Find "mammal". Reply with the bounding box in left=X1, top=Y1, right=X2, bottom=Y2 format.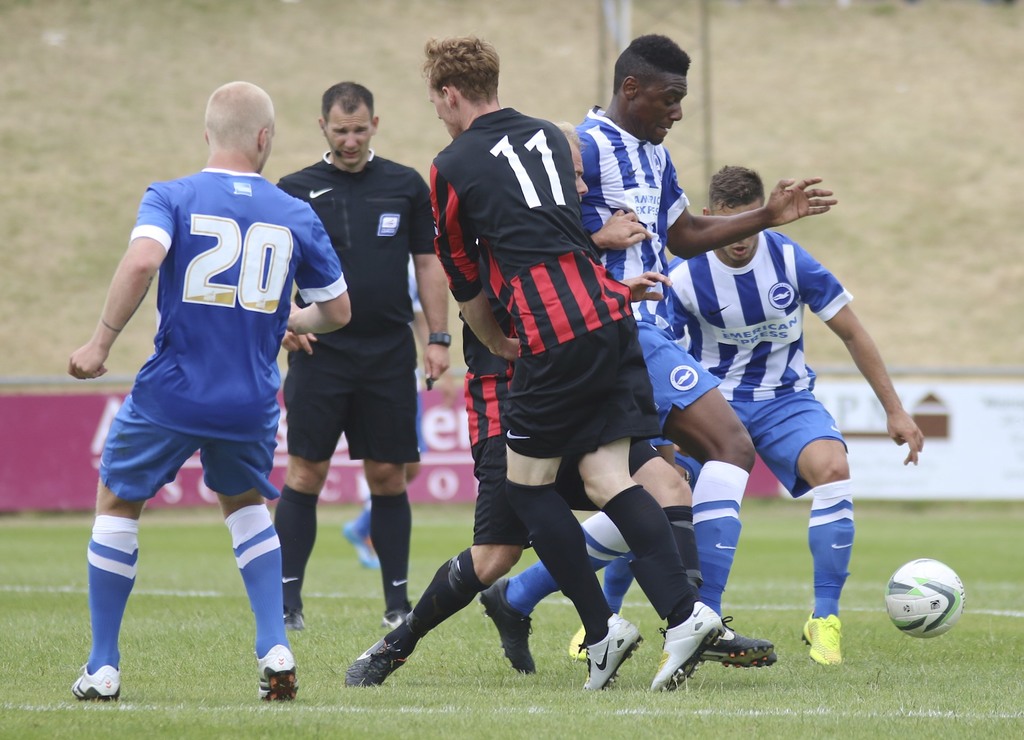
left=426, top=33, right=727, bottom=695.
